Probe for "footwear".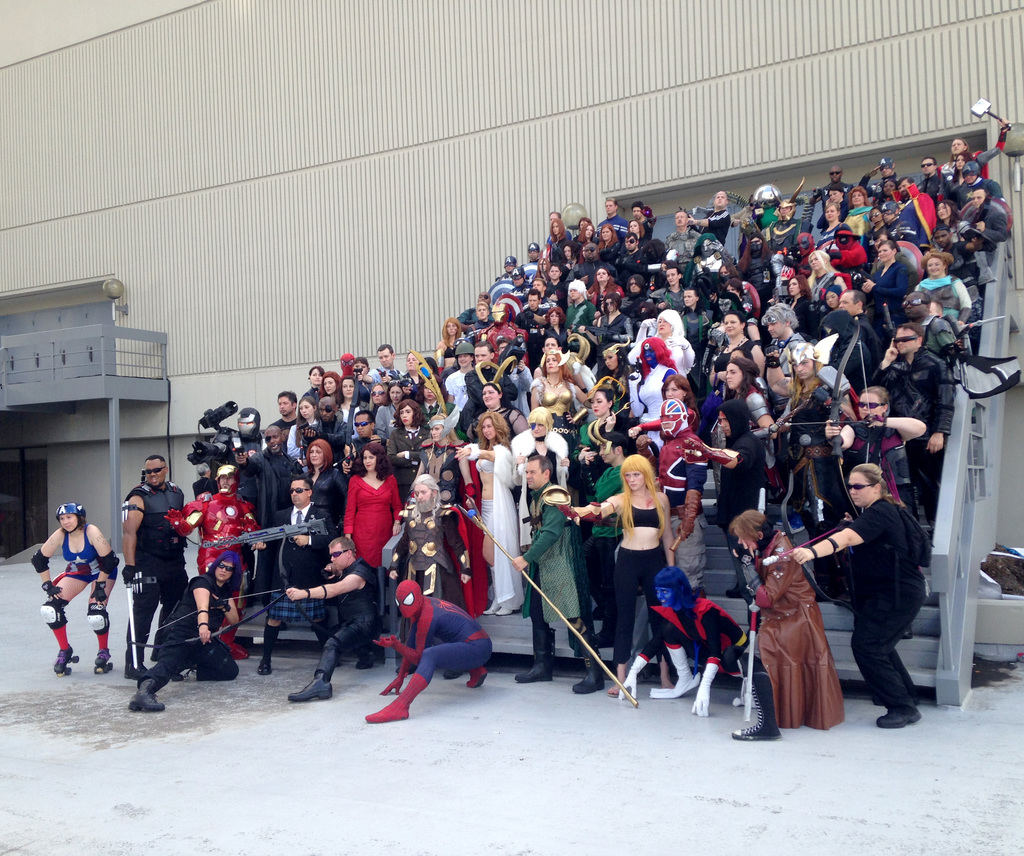
Probe result: (568, 654, 611, 691).
